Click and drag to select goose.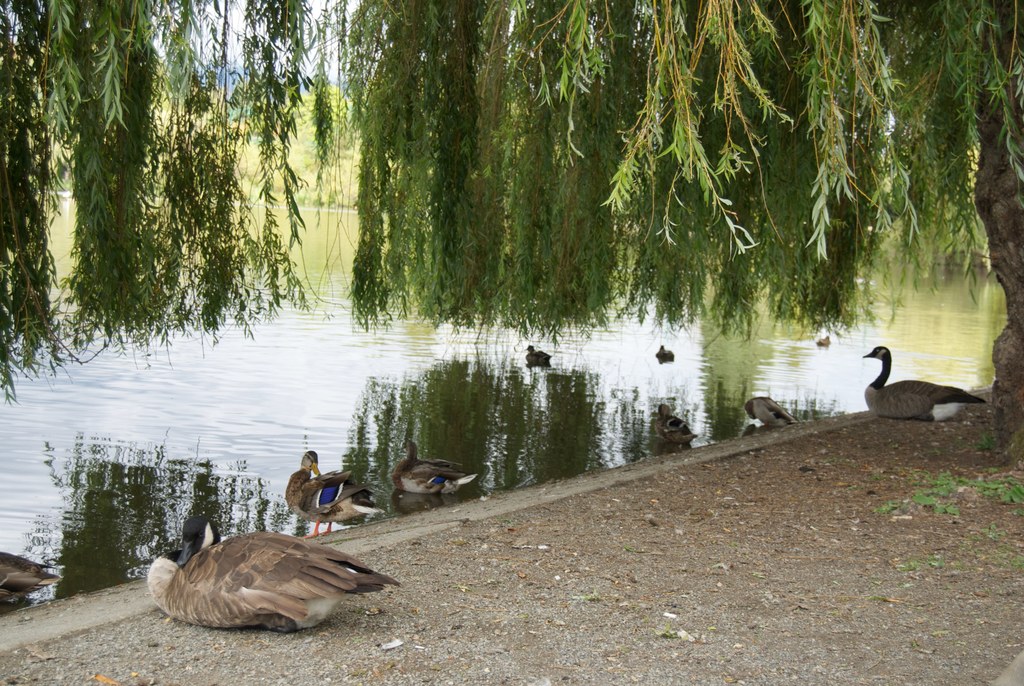
Selection: <bbox>145, 521, 377, 633</bbox>.
